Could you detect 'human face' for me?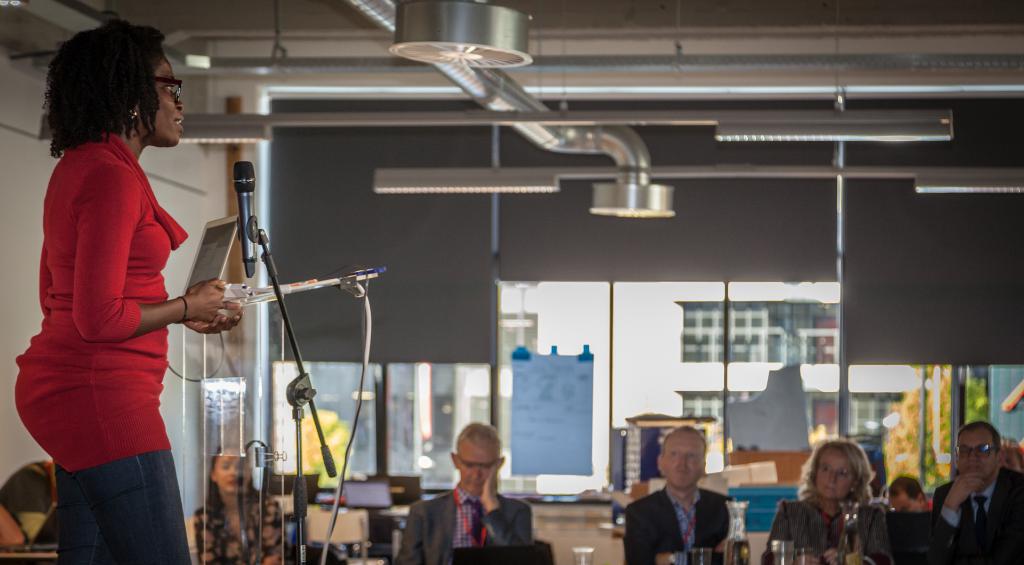
Detection result: detection(814, 450, 858, 500).
